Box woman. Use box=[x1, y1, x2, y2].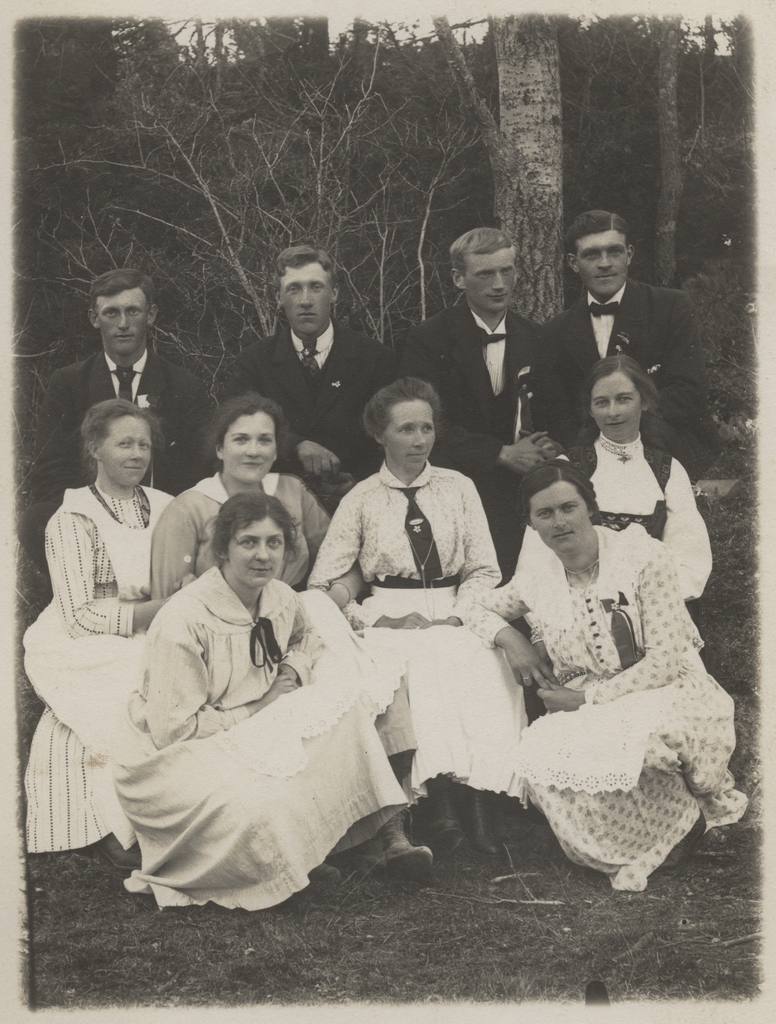
box=[557, 353, 720, 625].
